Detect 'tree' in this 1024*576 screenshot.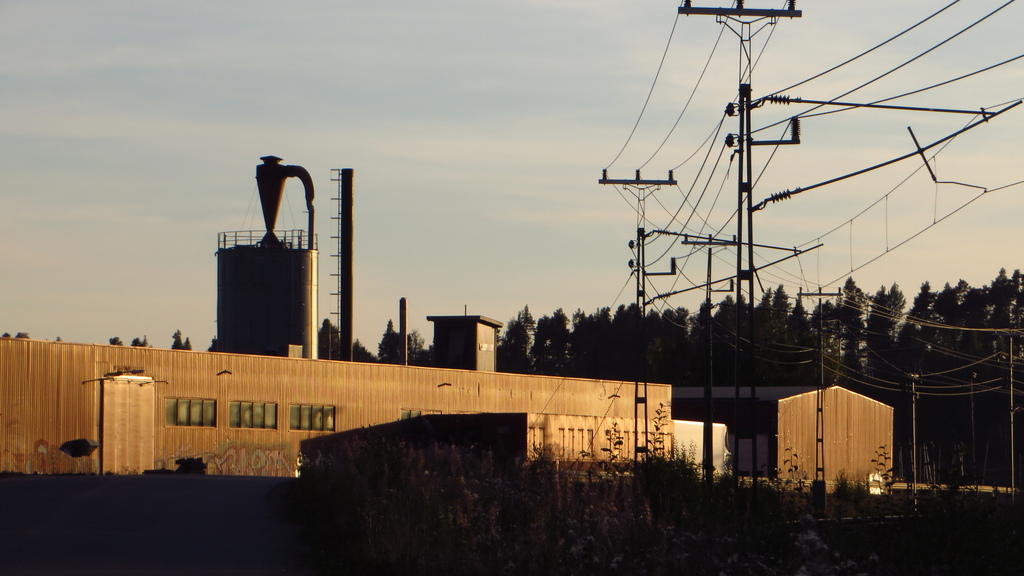
Detection: (495,299,525,374).
